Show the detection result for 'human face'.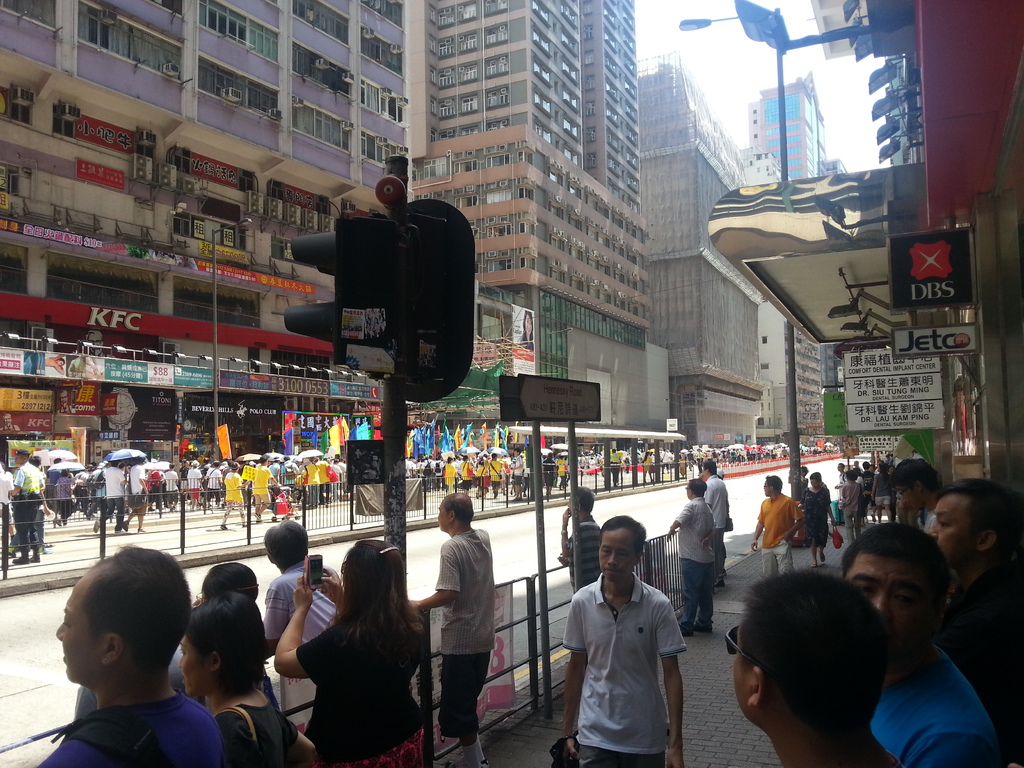
crop(599, 532, 640, 580).
